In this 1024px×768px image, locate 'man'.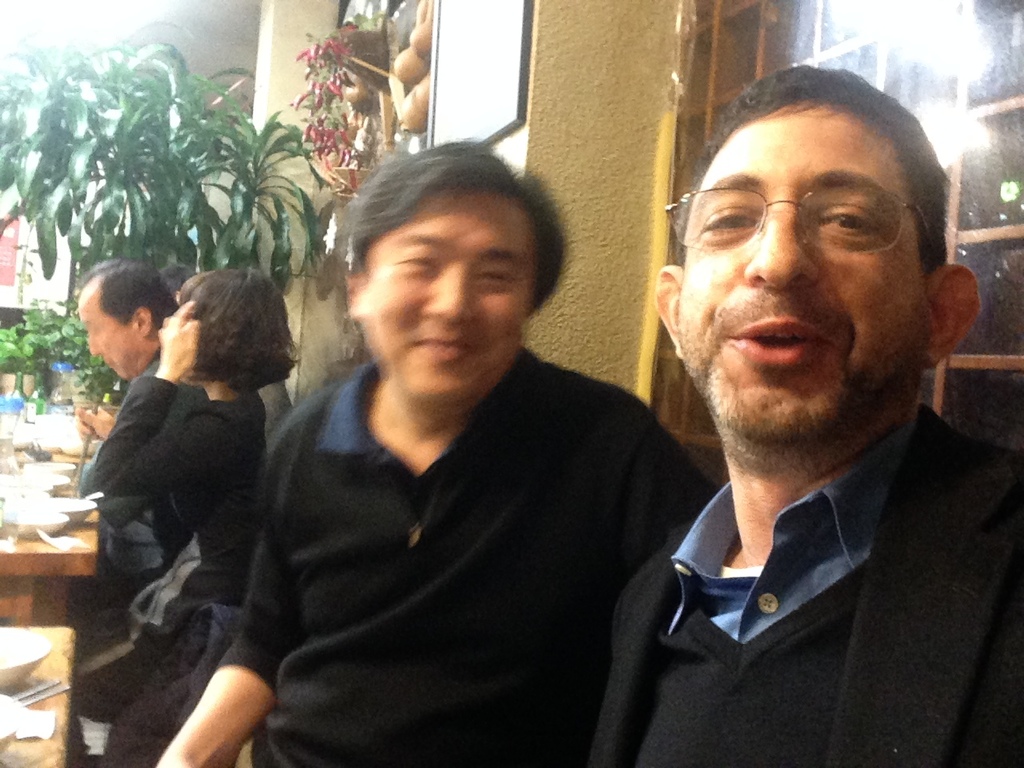
Bounding box: x1=77, y1=261, x2=265, y2=619.
